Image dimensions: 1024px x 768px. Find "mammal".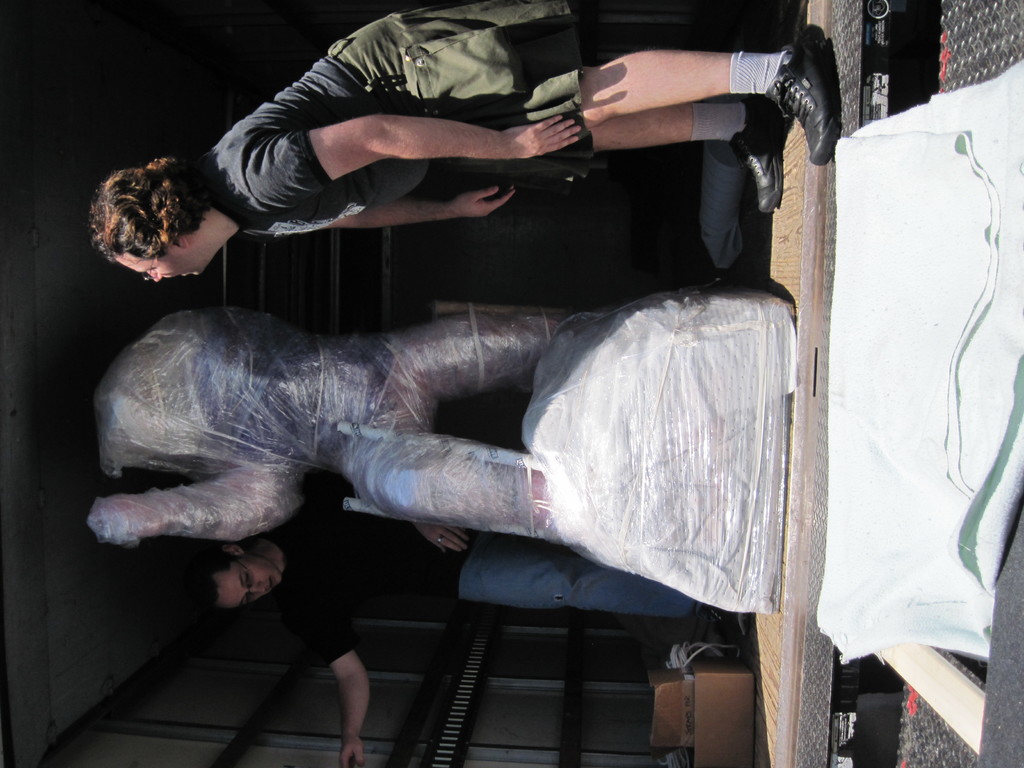
[171, 520, 764, 767].
